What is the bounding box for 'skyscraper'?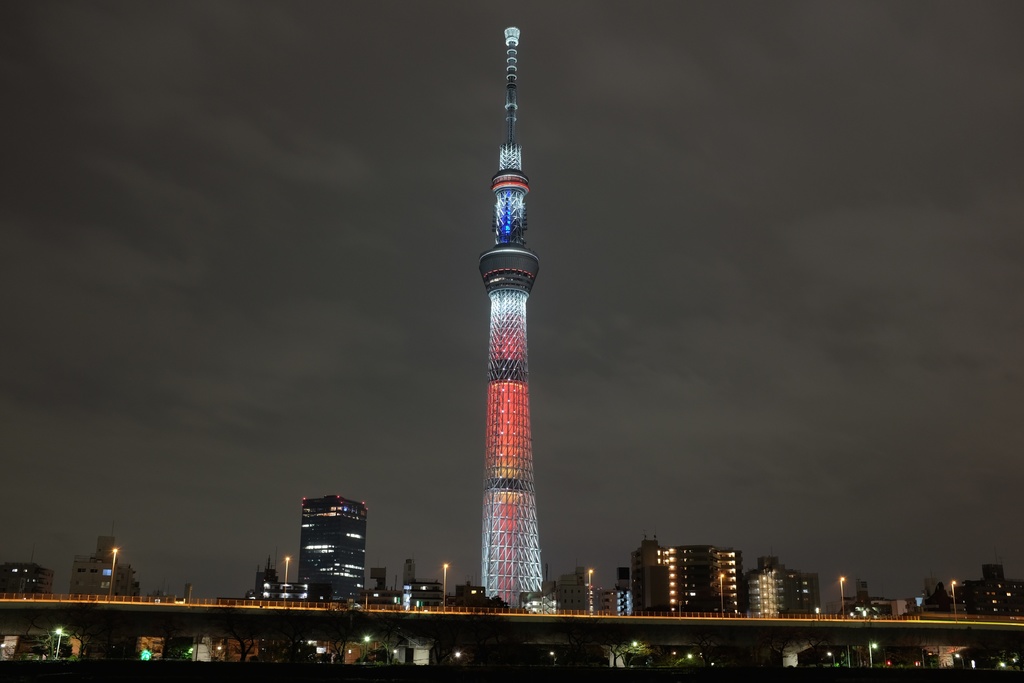
<box>955,565,1023,614</box>.
